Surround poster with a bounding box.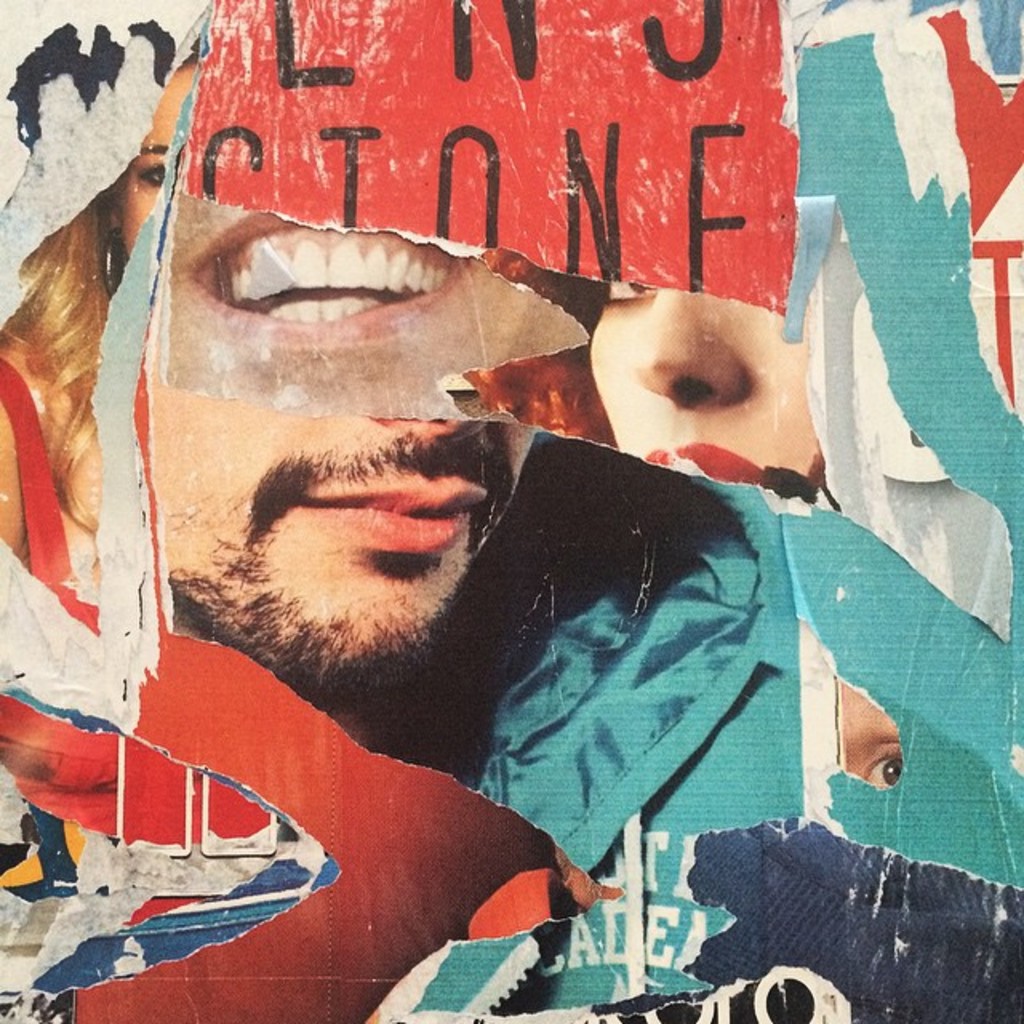
(0,0,1022,1022).
